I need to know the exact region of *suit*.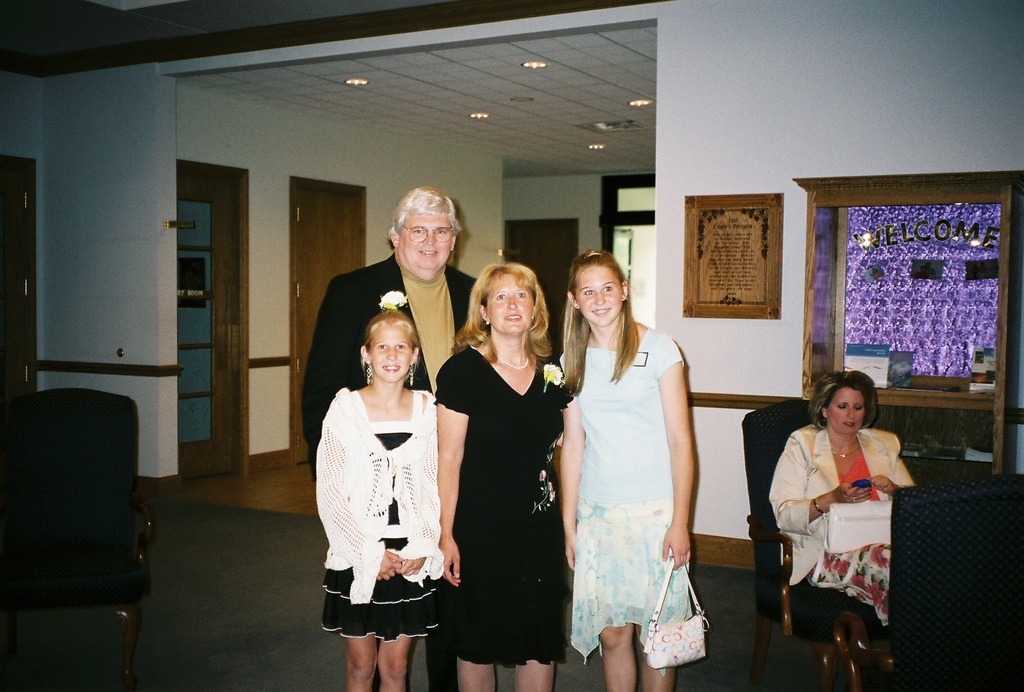
Region: x1=302, y1=254, x2=488, y2=691.
